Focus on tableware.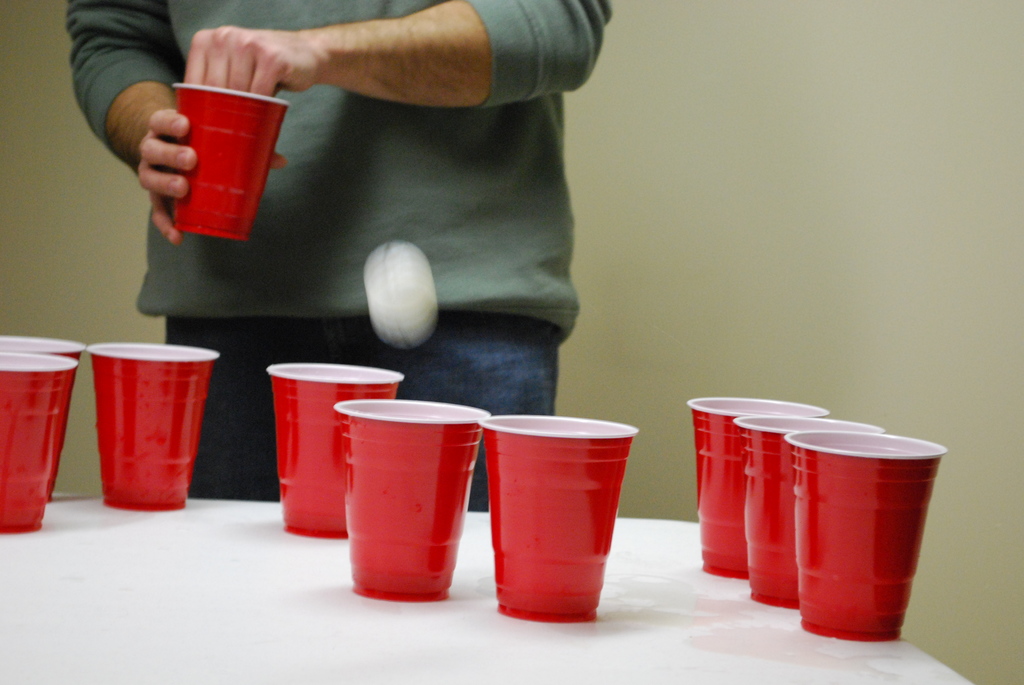
Focused at box=[733, 416, 892, 604].
